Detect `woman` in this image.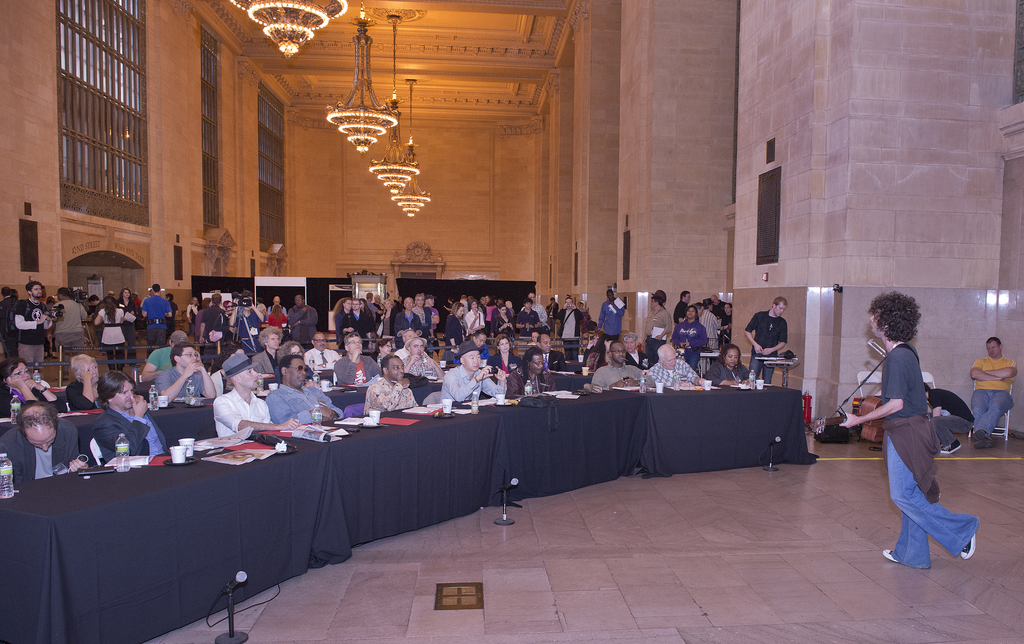
Detection: 65,353,106,411.
